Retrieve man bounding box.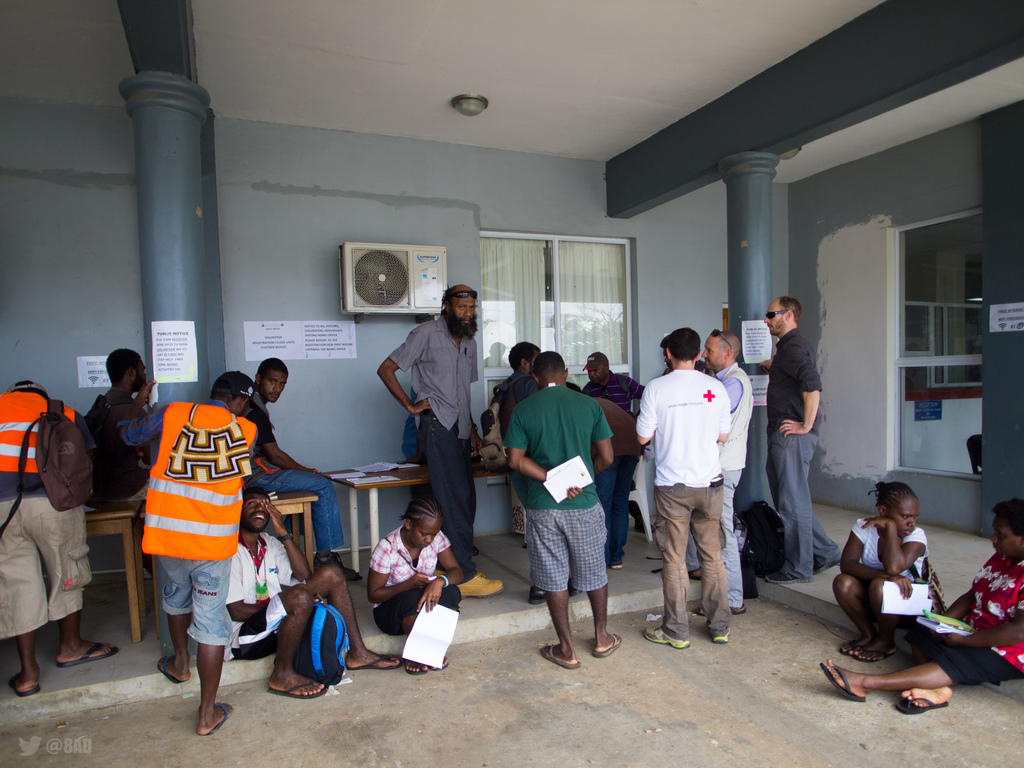
Bounding box: [x1=223, y1=483, x2=405, y2=703].
